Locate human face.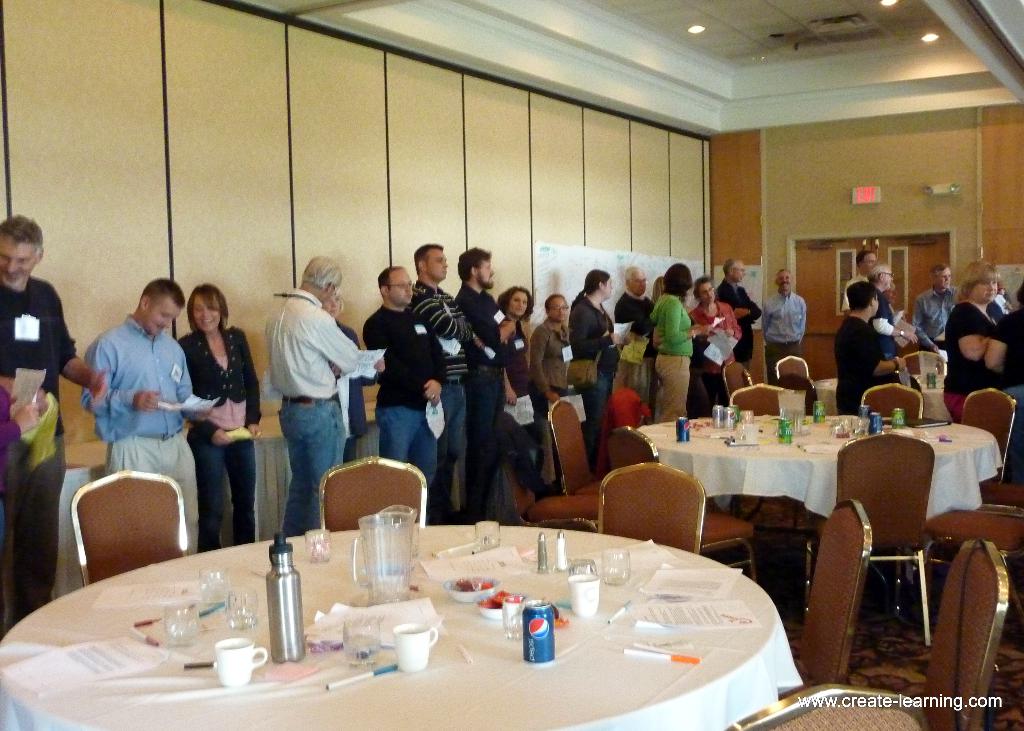
Bounding box: x1=937 y1=266 x2=954 y2=292.
